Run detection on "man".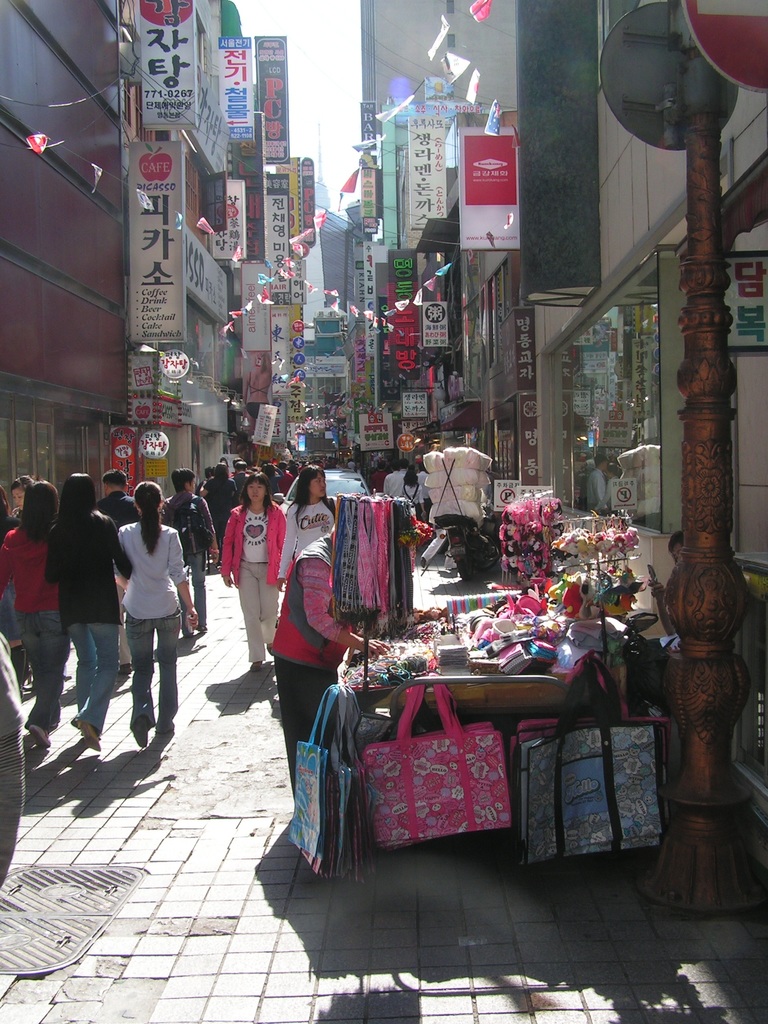
Result: (272, 527, 396, 795).
